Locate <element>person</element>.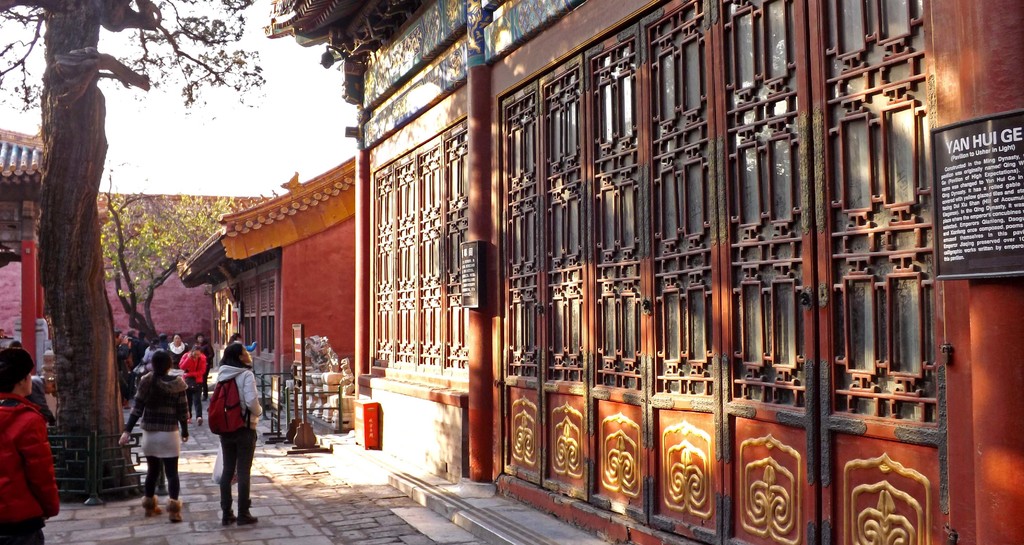
Bounding box: left=0, top=343, right=65, bottom=544.
